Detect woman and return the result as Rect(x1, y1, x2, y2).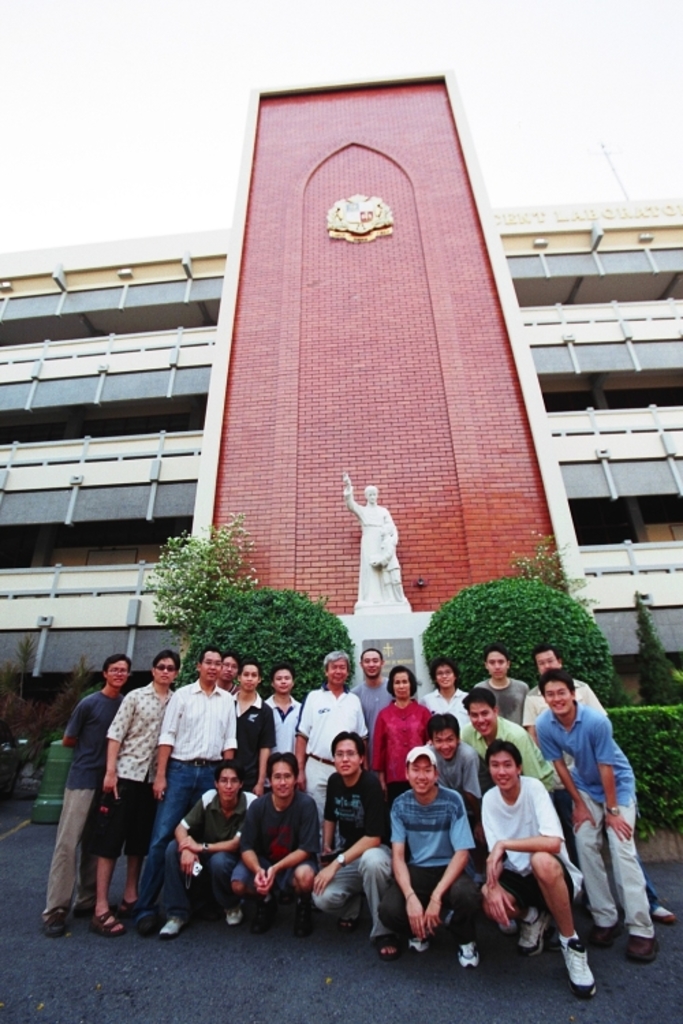
Rect(423, 654, 469, 725).
